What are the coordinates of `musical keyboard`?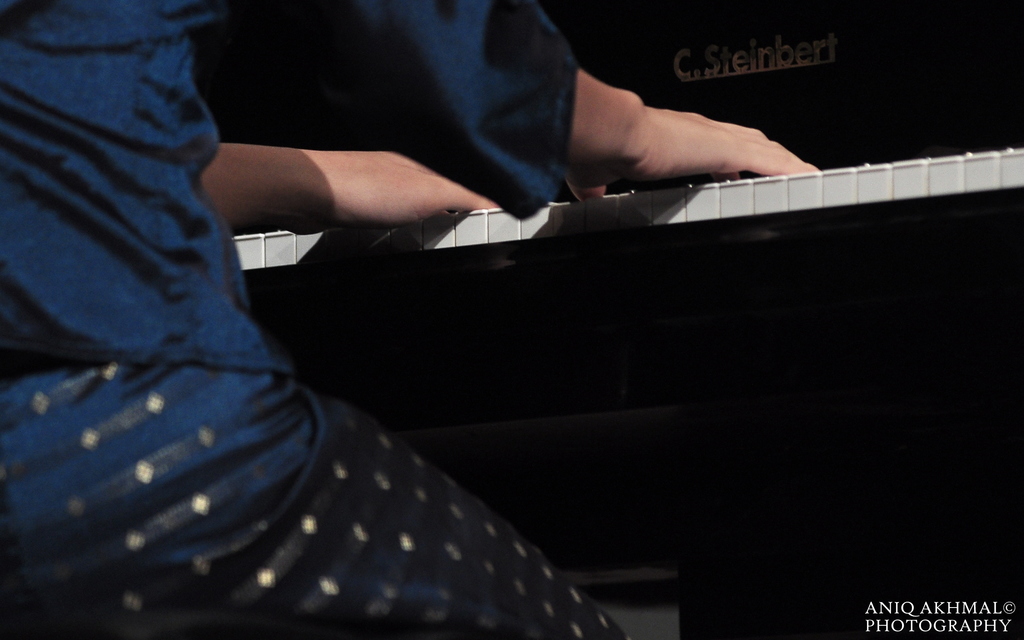
Rect(227, 136, 1023, 277).
